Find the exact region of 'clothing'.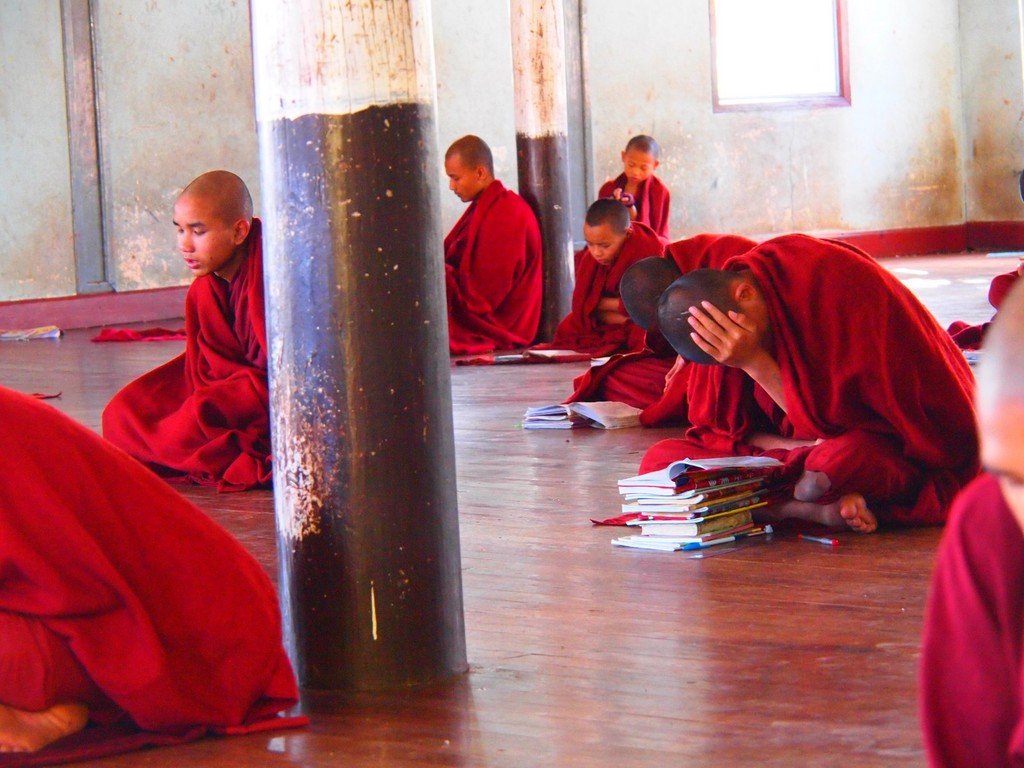
Exact region: box=[939, 254, 1023, 361].
